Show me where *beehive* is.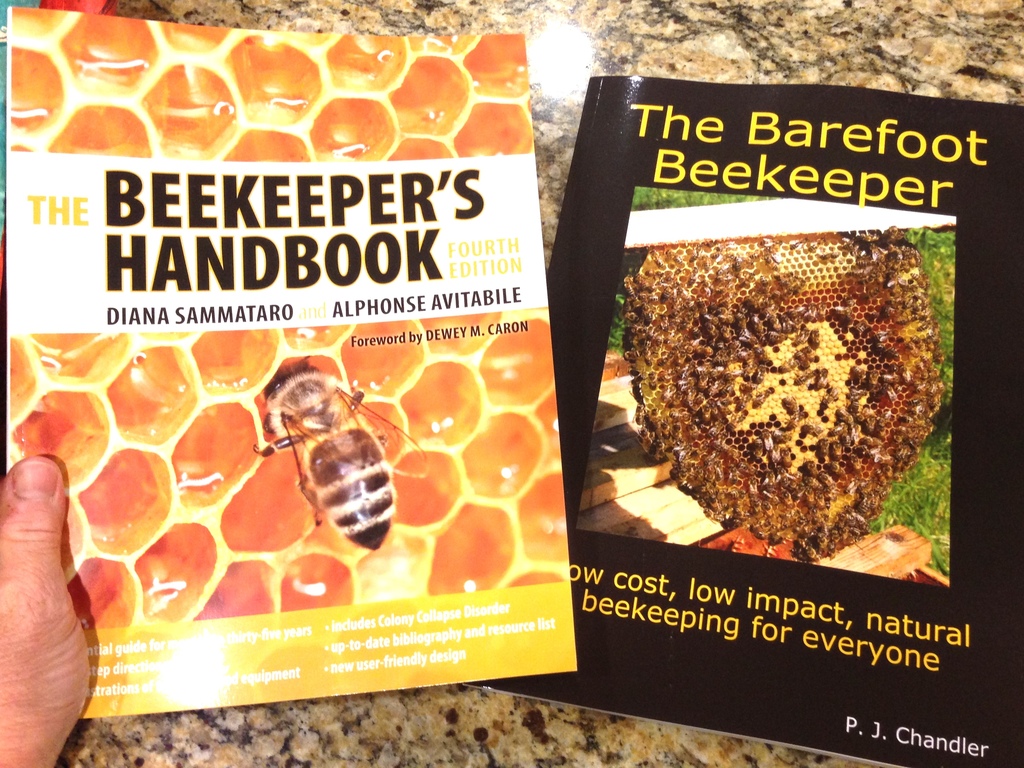
*beehive* is at detection(13, 7, 568, 628).
